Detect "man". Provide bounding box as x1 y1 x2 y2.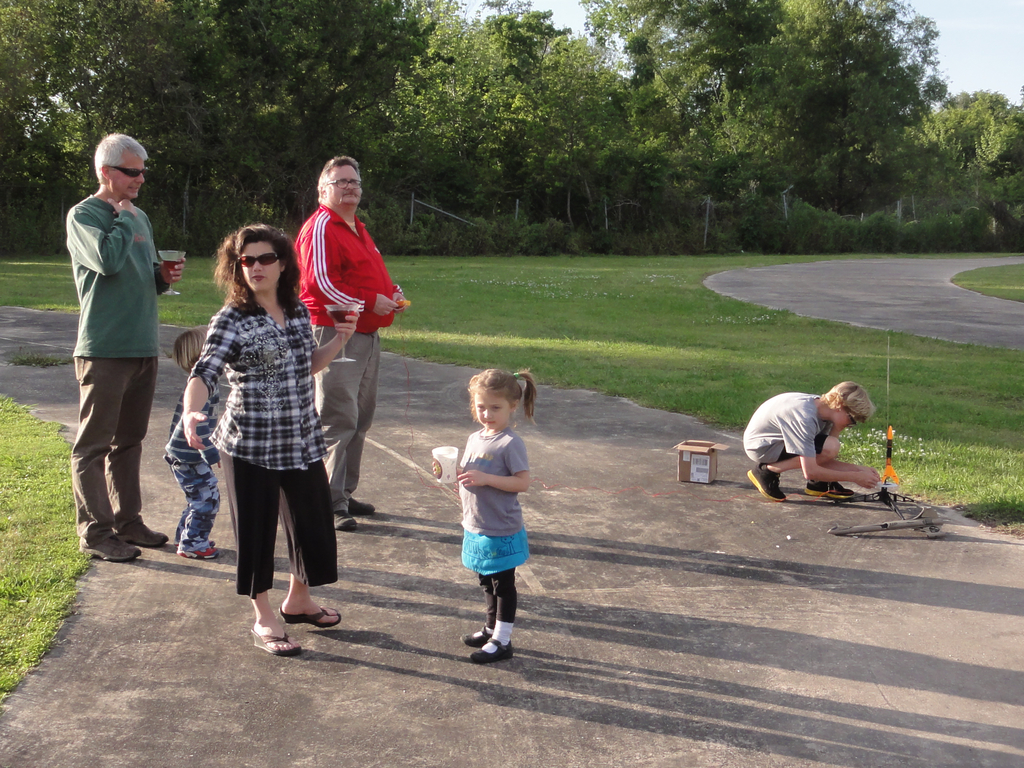
57 124 176 588.
